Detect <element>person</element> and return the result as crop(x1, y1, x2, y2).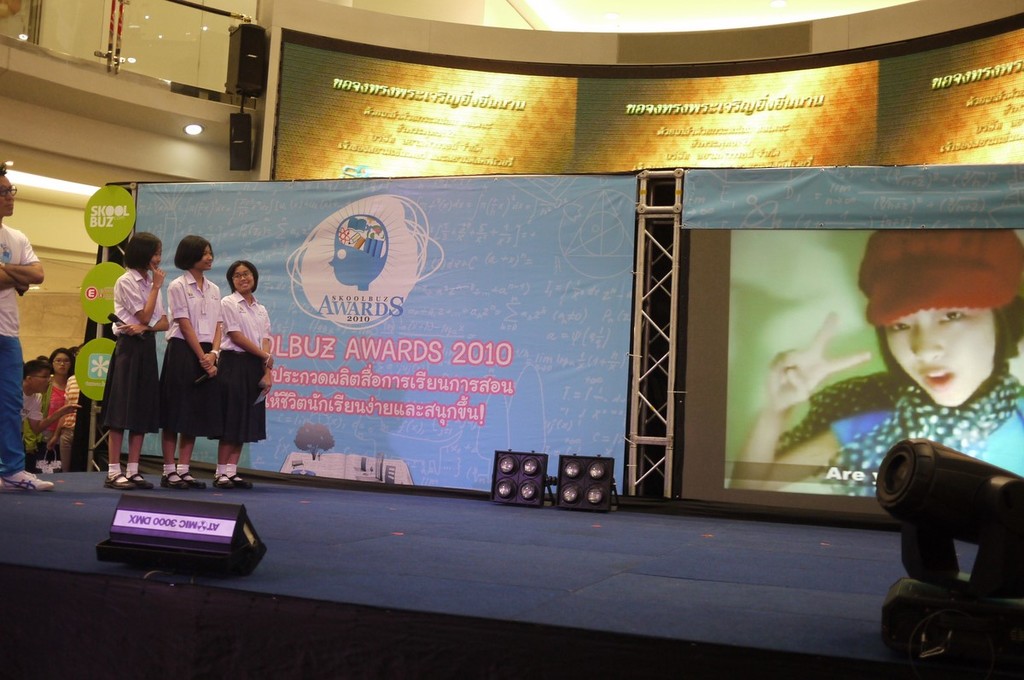
crop(170, 259, 254, 482).
